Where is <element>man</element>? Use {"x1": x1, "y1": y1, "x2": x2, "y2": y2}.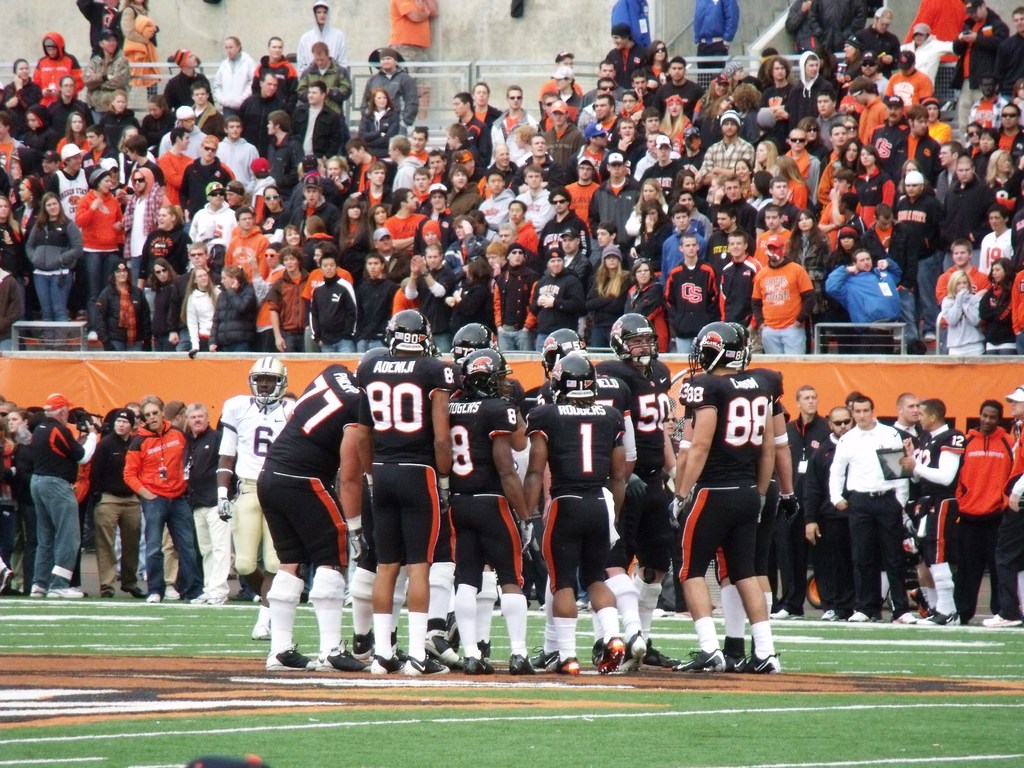
{"x1": 946, "y1": 161, "x2": 984, "y2": 239}.
